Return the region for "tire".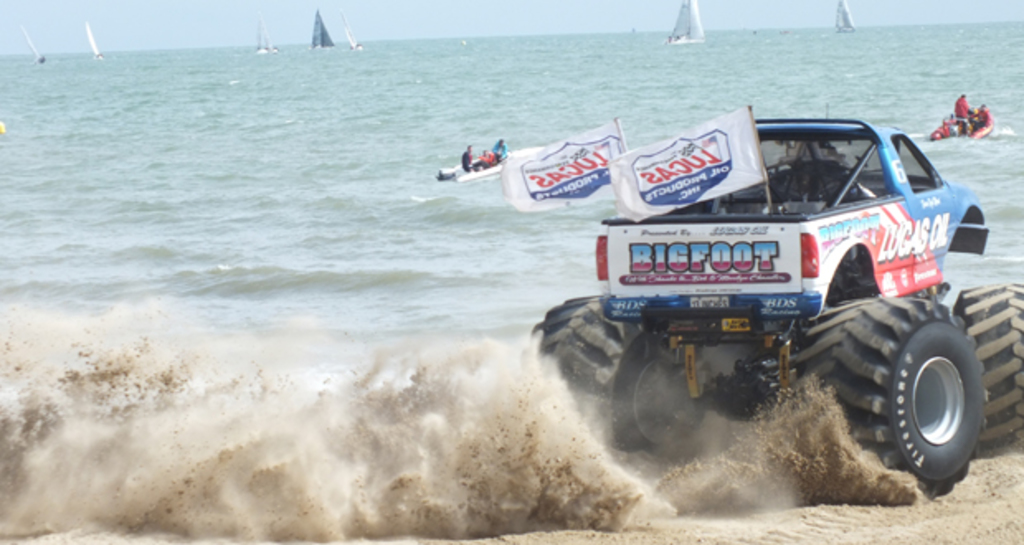
Rect(525, 292, 718, 462).
